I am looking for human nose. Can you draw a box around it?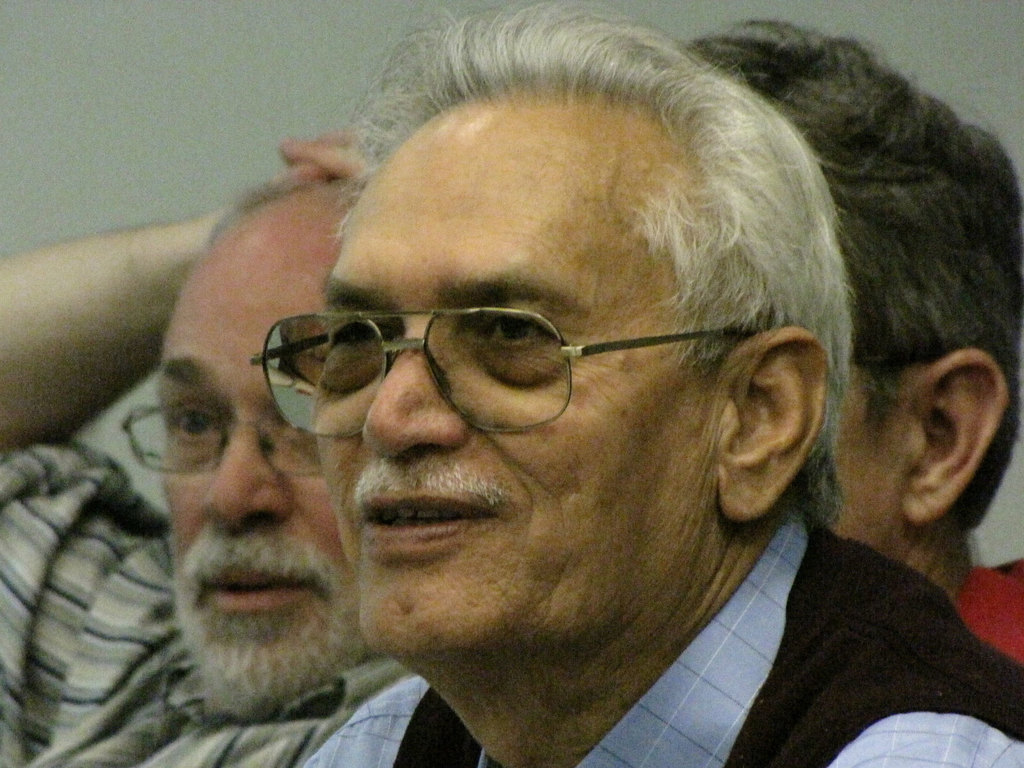
Sure, the bounding box is 360/328/461/455.
